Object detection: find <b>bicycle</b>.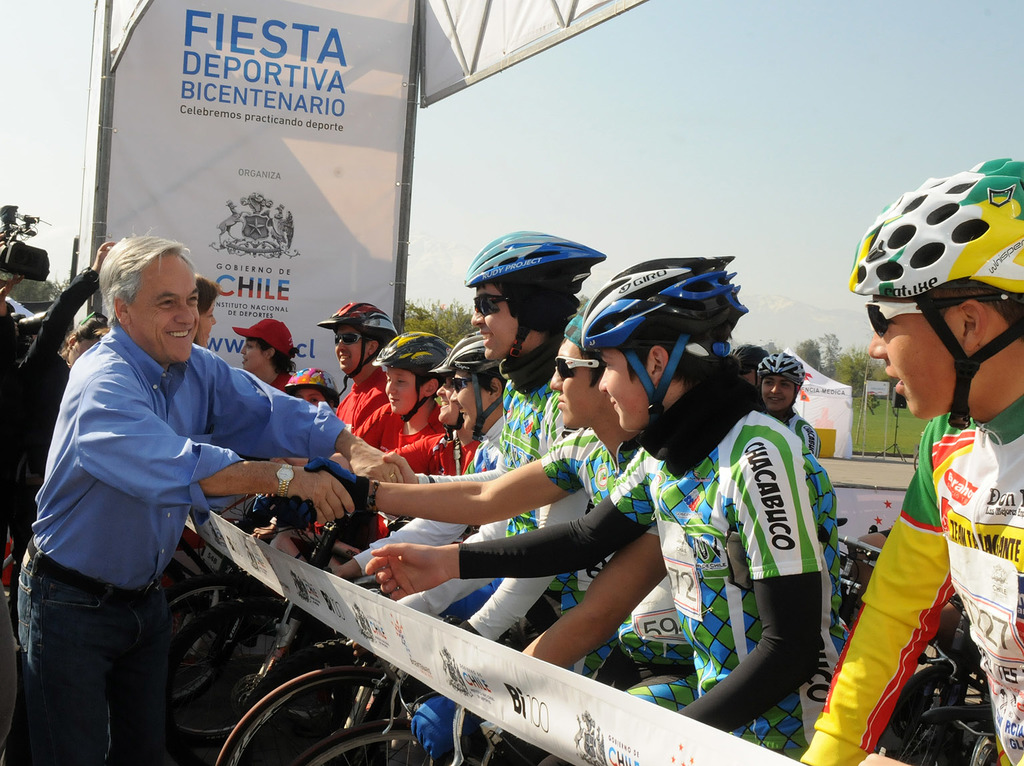
BBox(216, 635, 436, 765).
